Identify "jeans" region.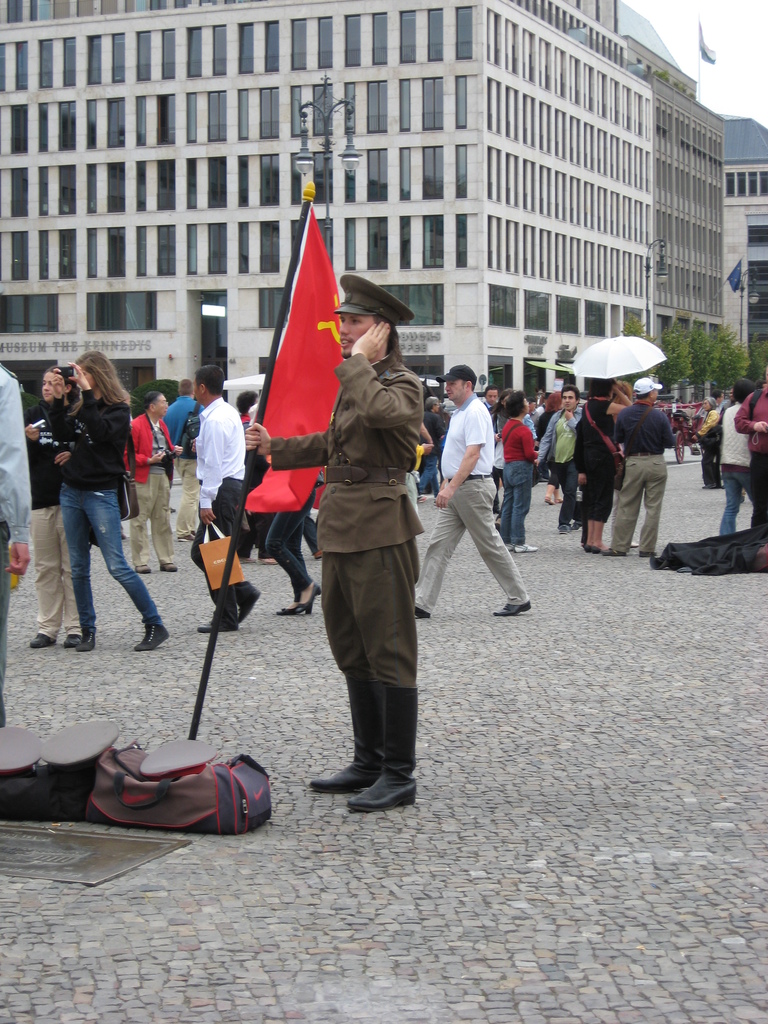
Region: x1=495, y1=459, x2=532, y2=545.
